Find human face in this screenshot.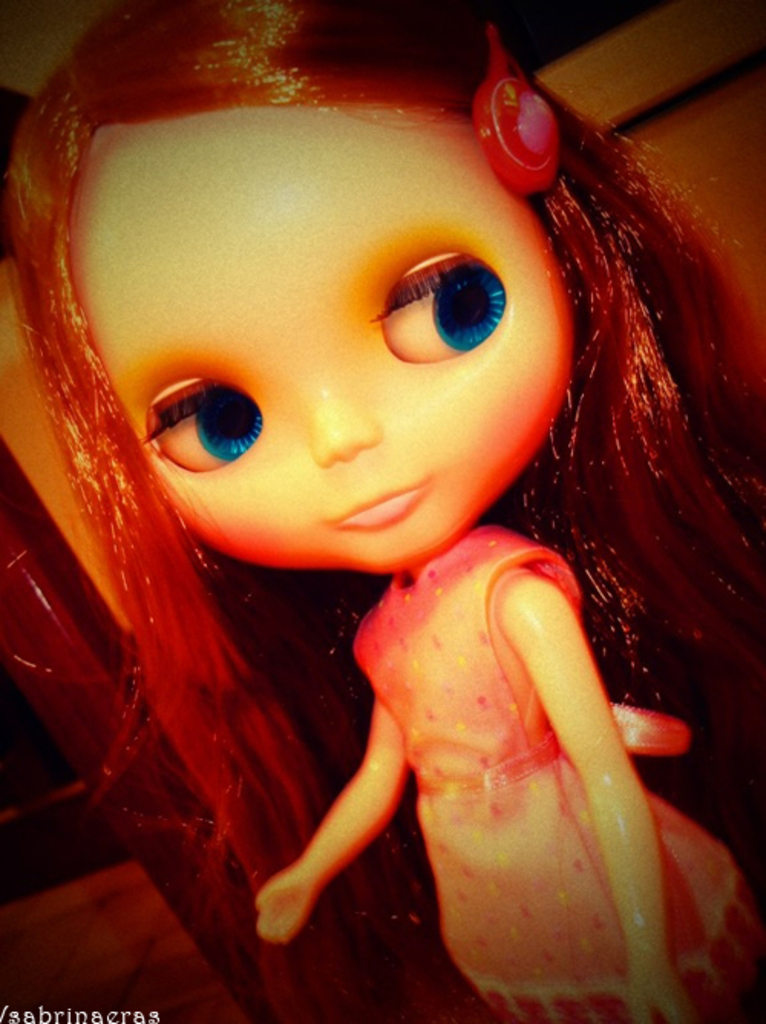
The bounding box for human face is 70,109,581,581.
